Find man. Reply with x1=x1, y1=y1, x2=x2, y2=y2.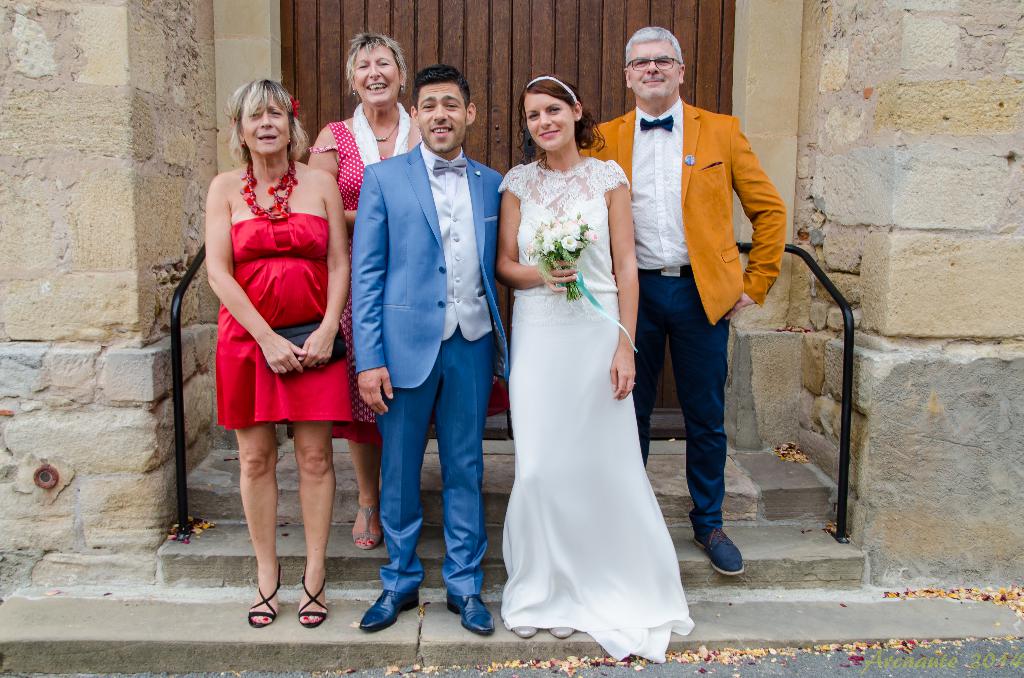
x1=349, y1=63, x2=502, y2=636.
